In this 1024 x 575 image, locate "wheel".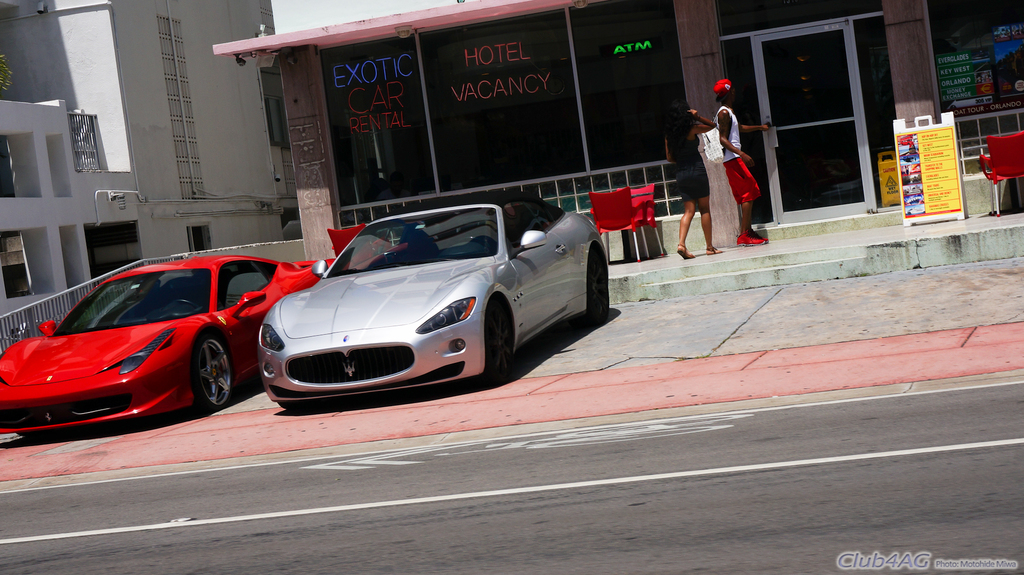
Bounding box: 478/288/518/374.
